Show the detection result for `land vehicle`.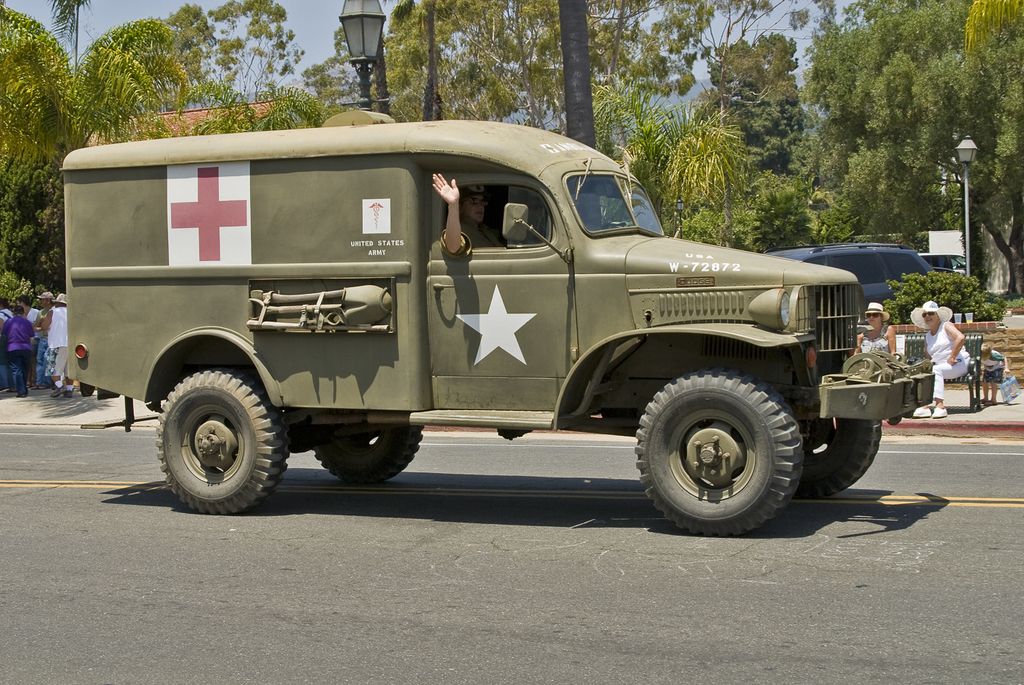
box(778, 239, 930, 303).
